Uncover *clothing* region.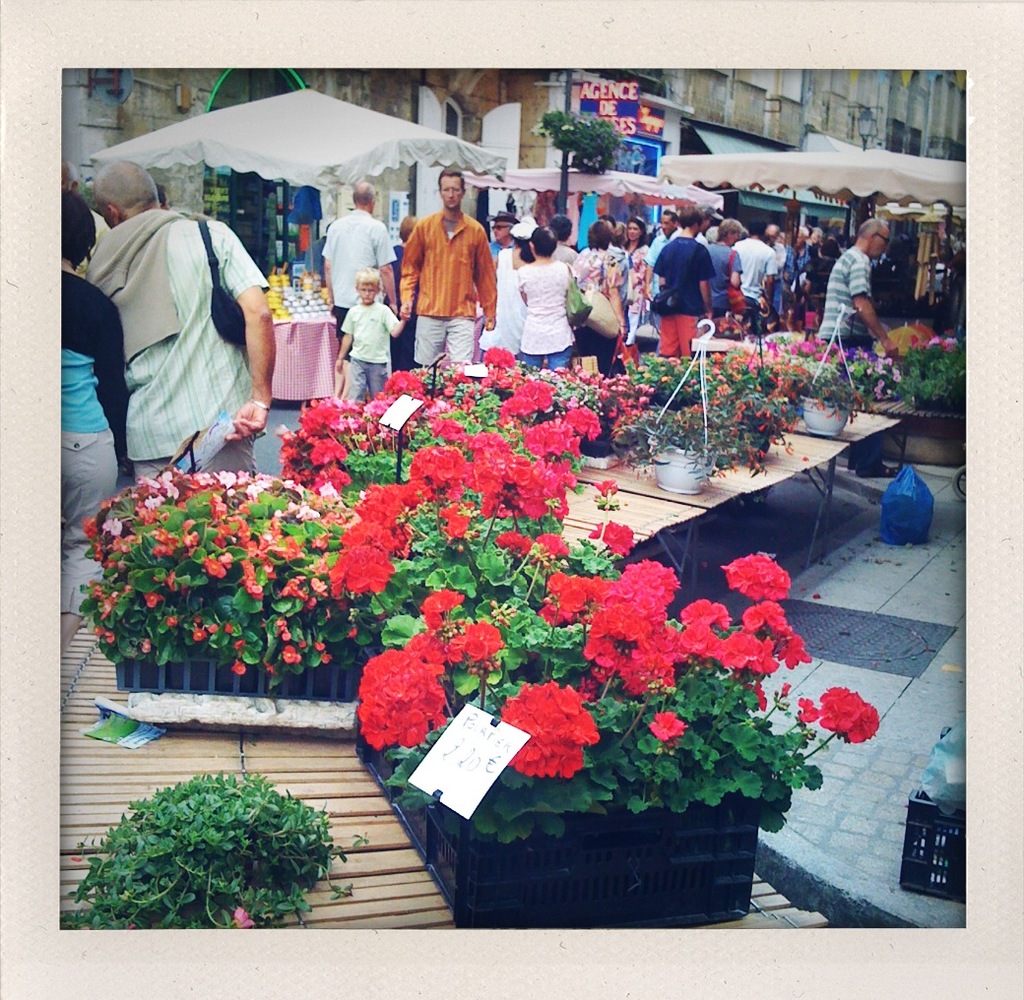
Uncovered: 346/306/403/361.
